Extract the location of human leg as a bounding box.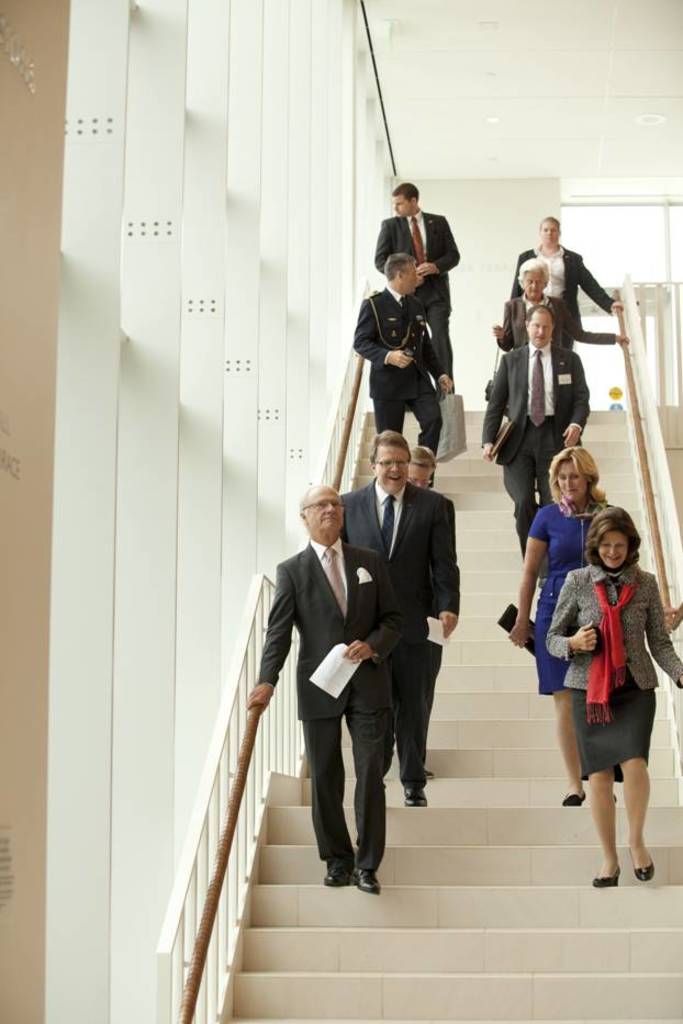
<bbox>370, 371, 405, 428</bbox>.
